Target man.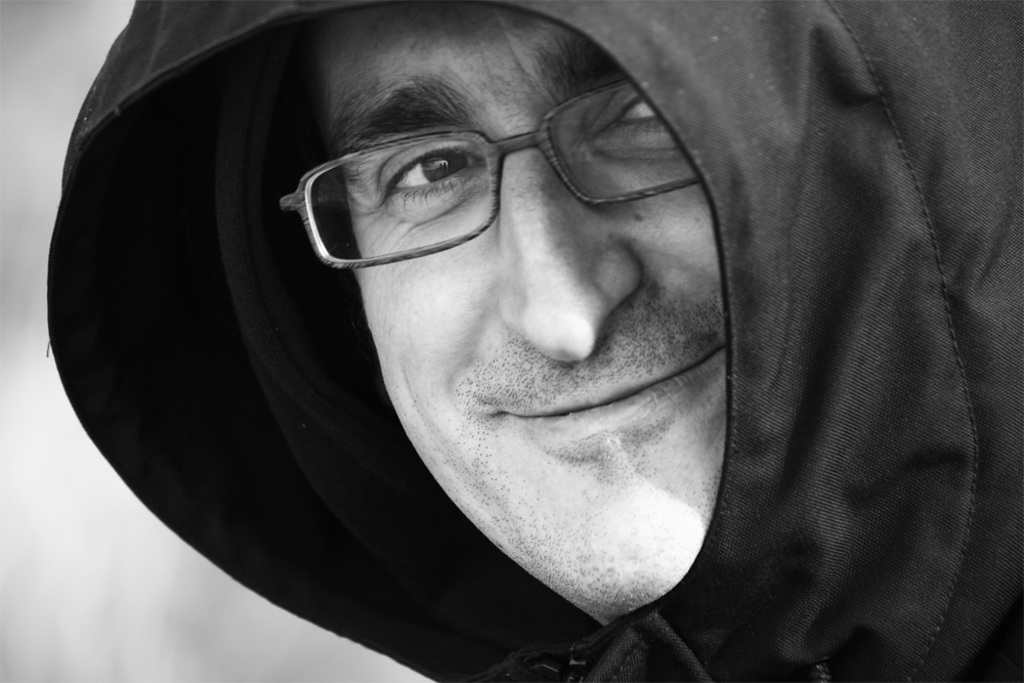
Target region: select_region(318, 0, 1023, 682).
